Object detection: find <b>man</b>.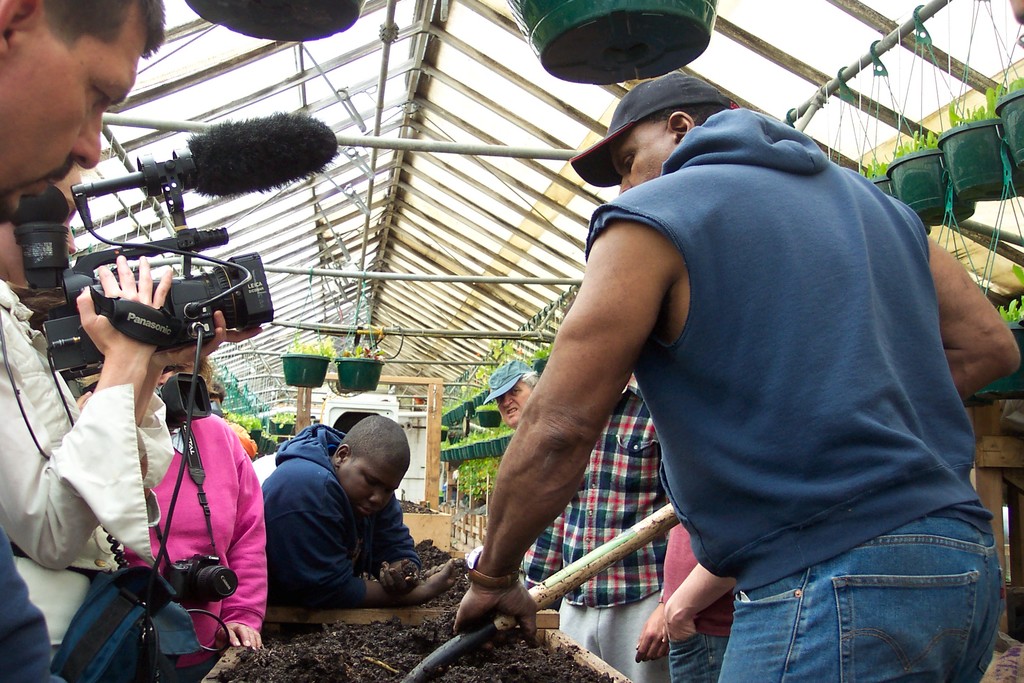
(left=454, top=70, right=1023, bottom=682).
